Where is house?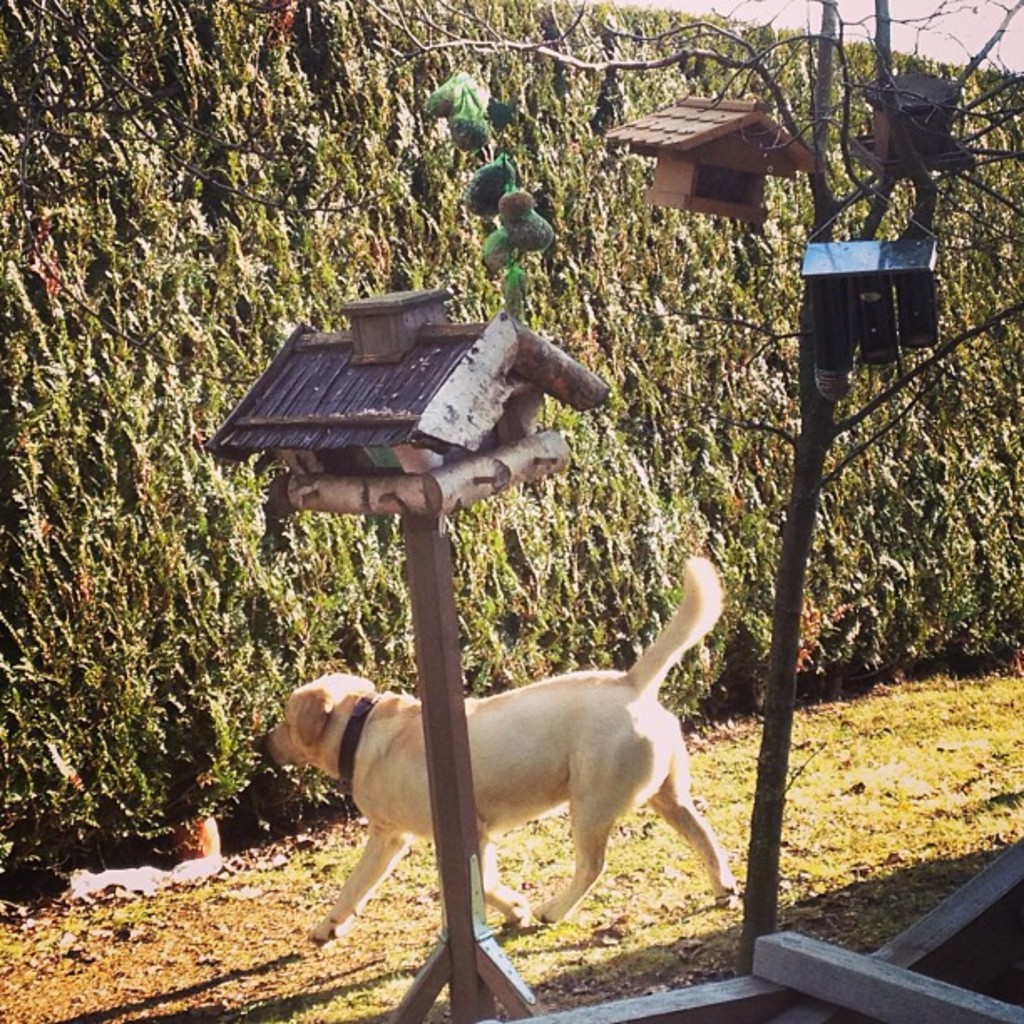
bbox=[597, 95, 808, 233].
